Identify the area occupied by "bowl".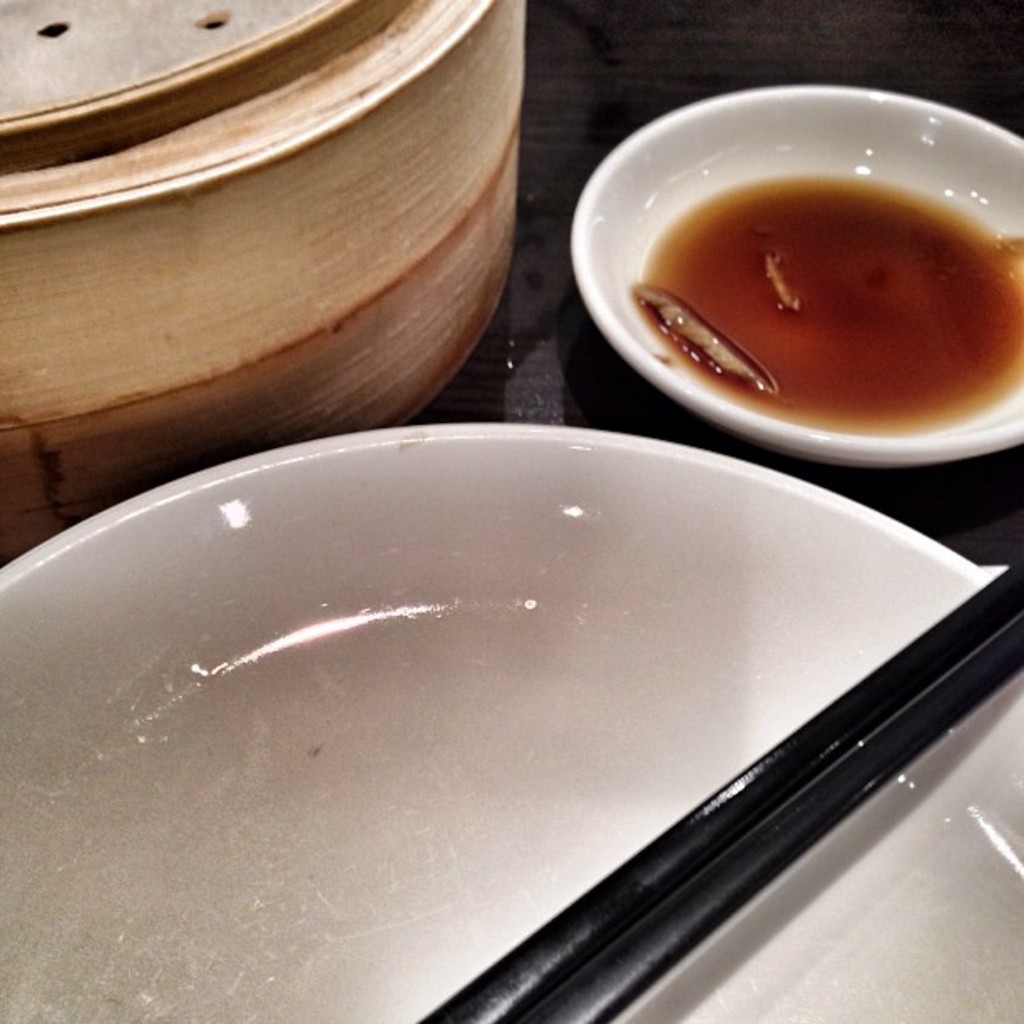
Area: 571/77/1022/472.
